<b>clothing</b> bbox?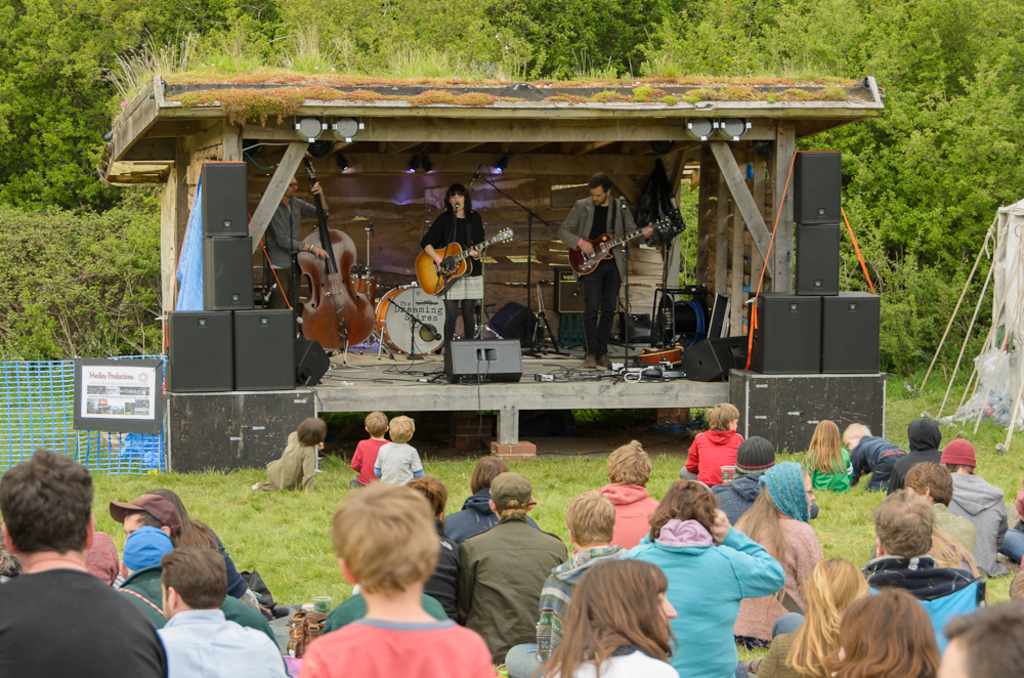
<box>421,514,464,629</box>
